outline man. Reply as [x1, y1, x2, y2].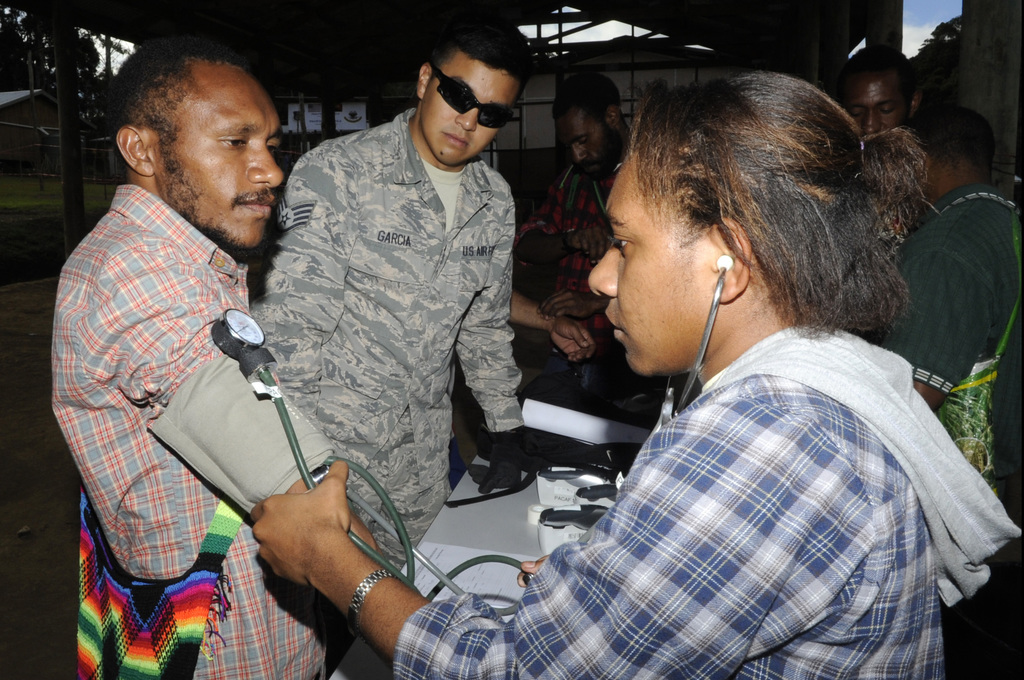
[522, 80, 636, 356].
